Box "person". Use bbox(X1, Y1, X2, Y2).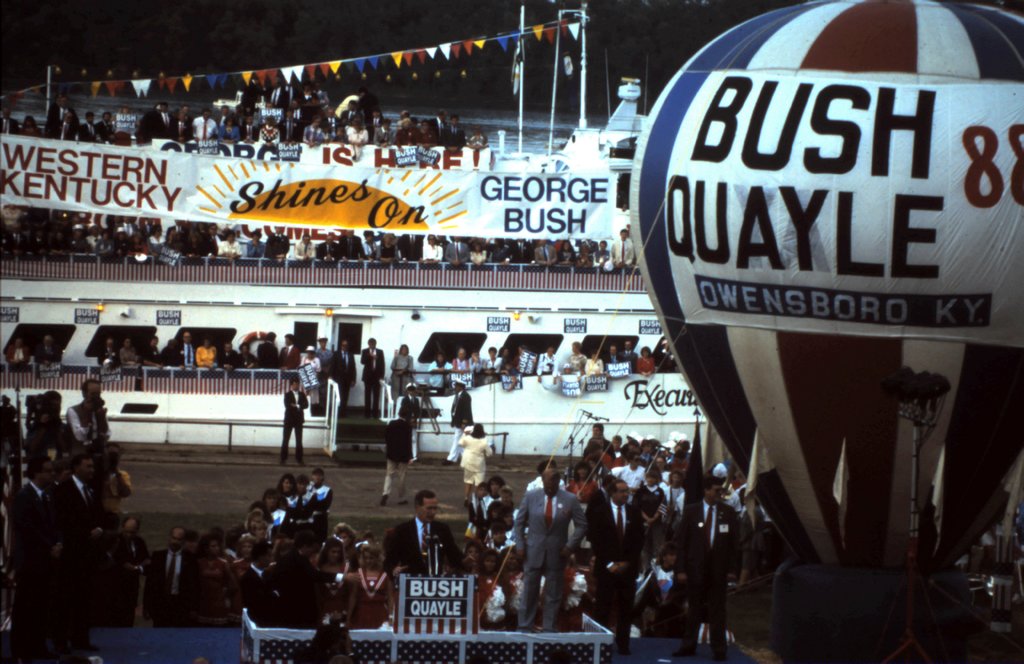
bbox(127, 83, 173, 149).
